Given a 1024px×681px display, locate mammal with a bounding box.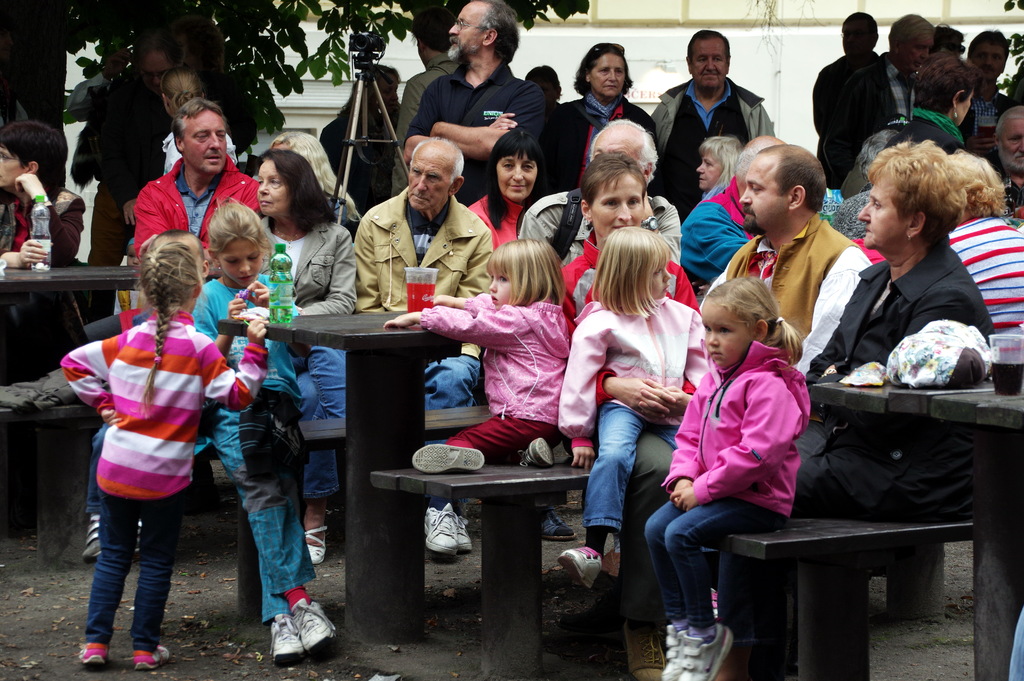
Located: BBox(552, 225, 712, 587).
